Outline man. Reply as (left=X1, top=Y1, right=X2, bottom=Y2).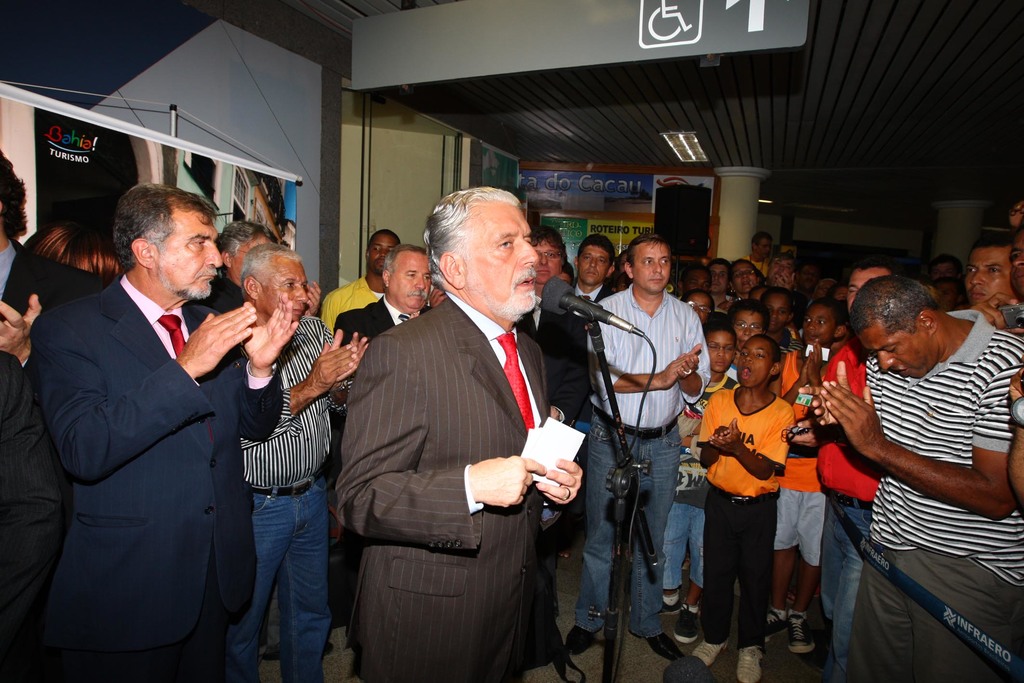
(left=968, top=241, right=1014, bottom=305).
